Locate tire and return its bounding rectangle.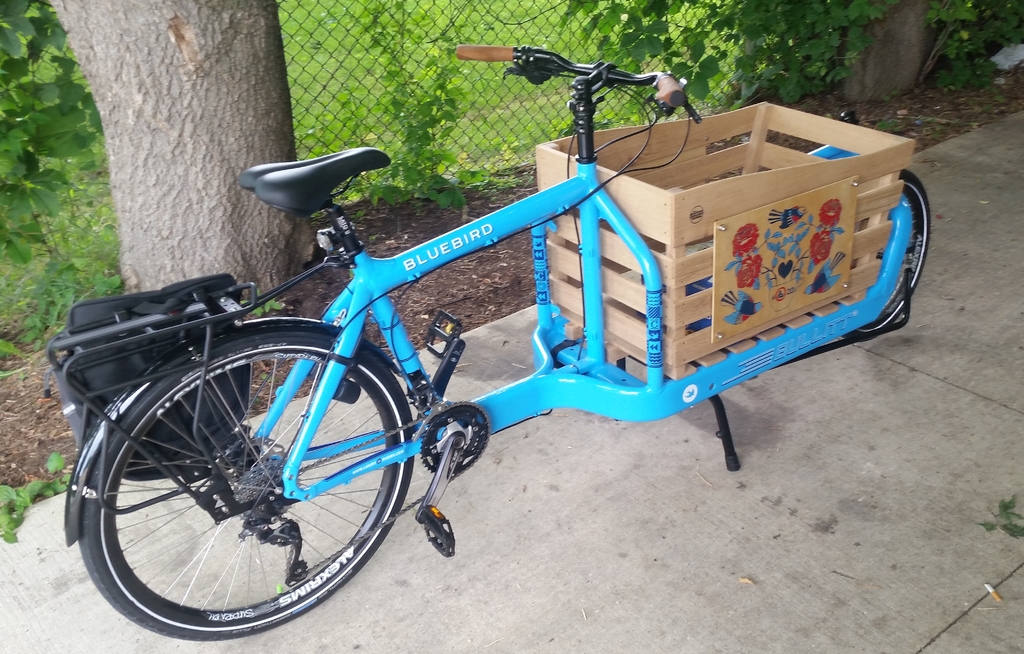
(left=67, top=322, right=412, bottom=642).
